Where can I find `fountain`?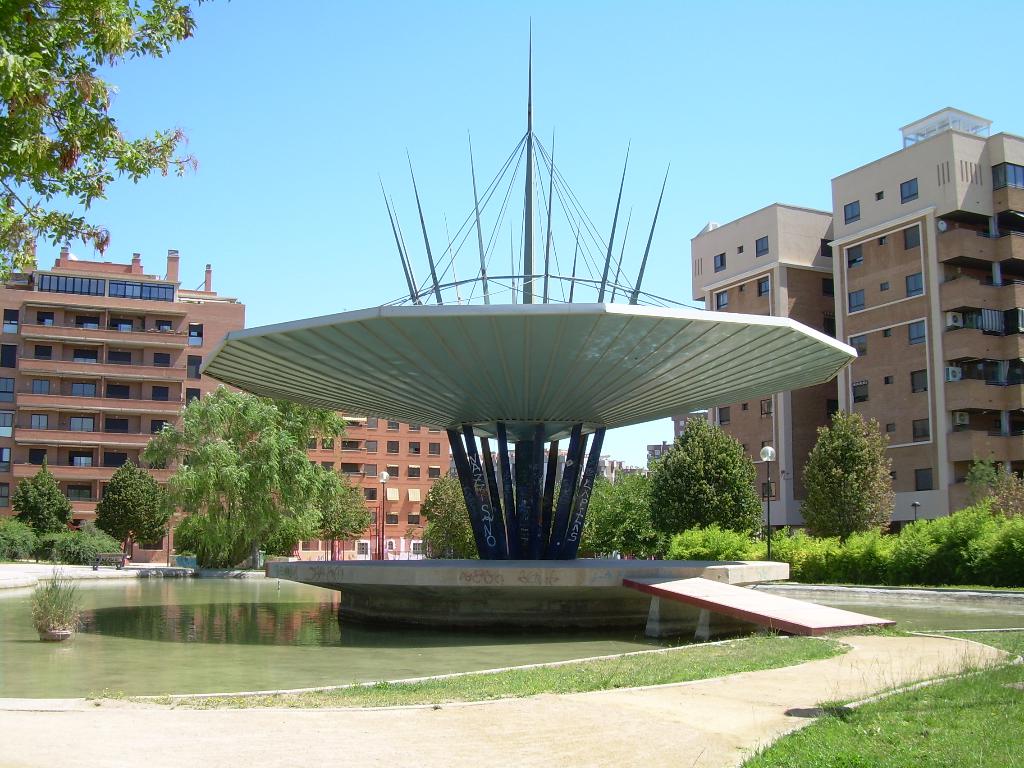
You can find it at 183 2 847 689.
